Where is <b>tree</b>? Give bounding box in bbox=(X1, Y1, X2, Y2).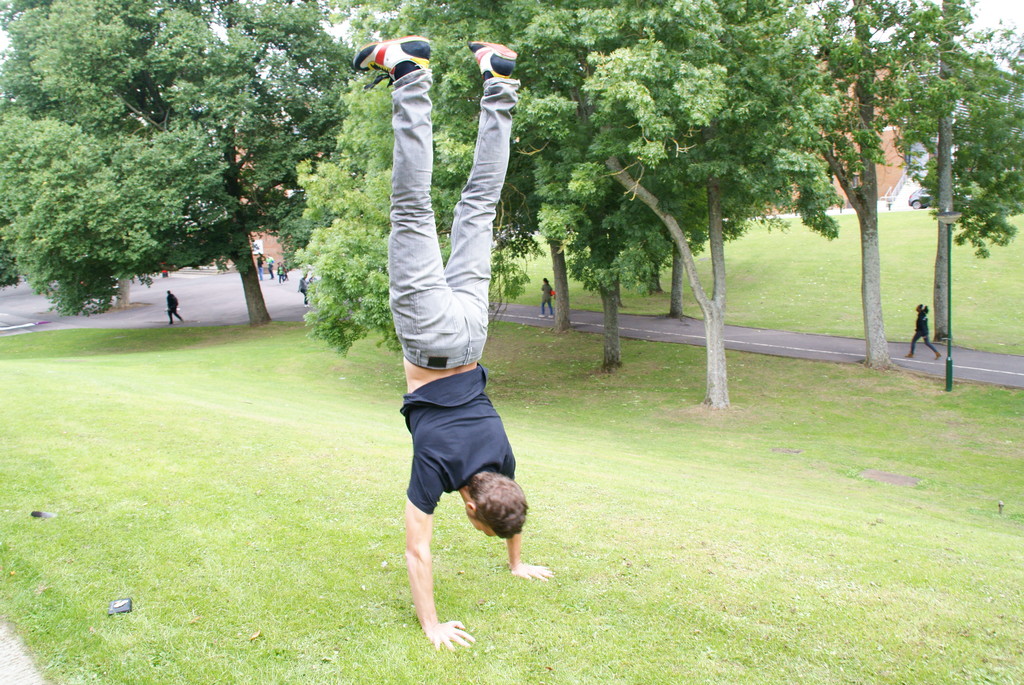
bbox=(854, 0, 1023, 352).
